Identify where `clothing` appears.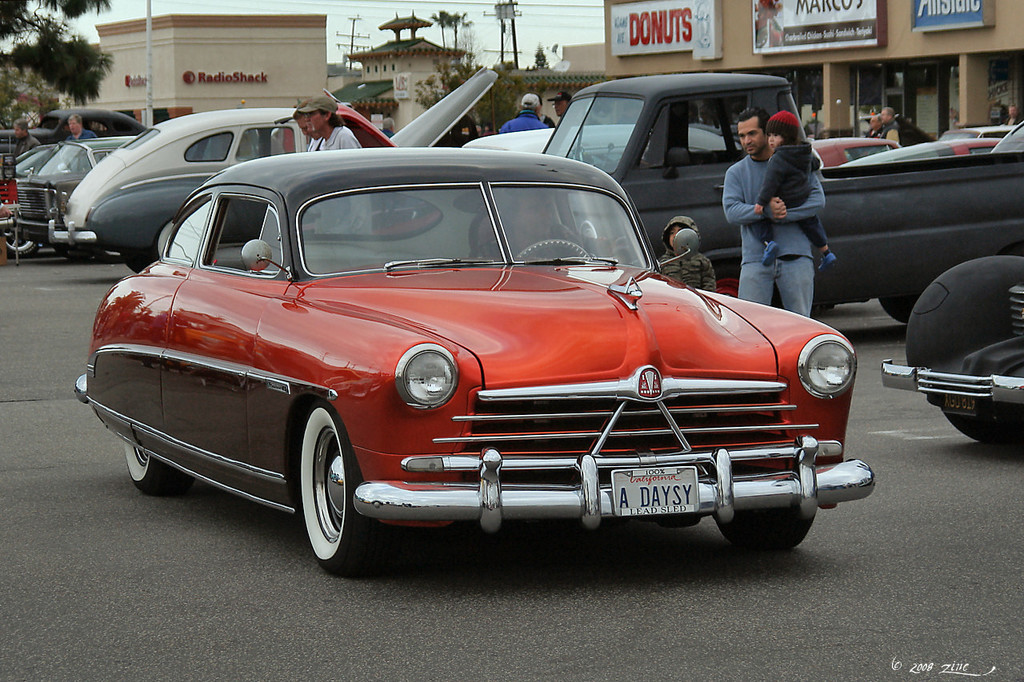
Appears at <region>1003, 113, 1020, 126</region>.
